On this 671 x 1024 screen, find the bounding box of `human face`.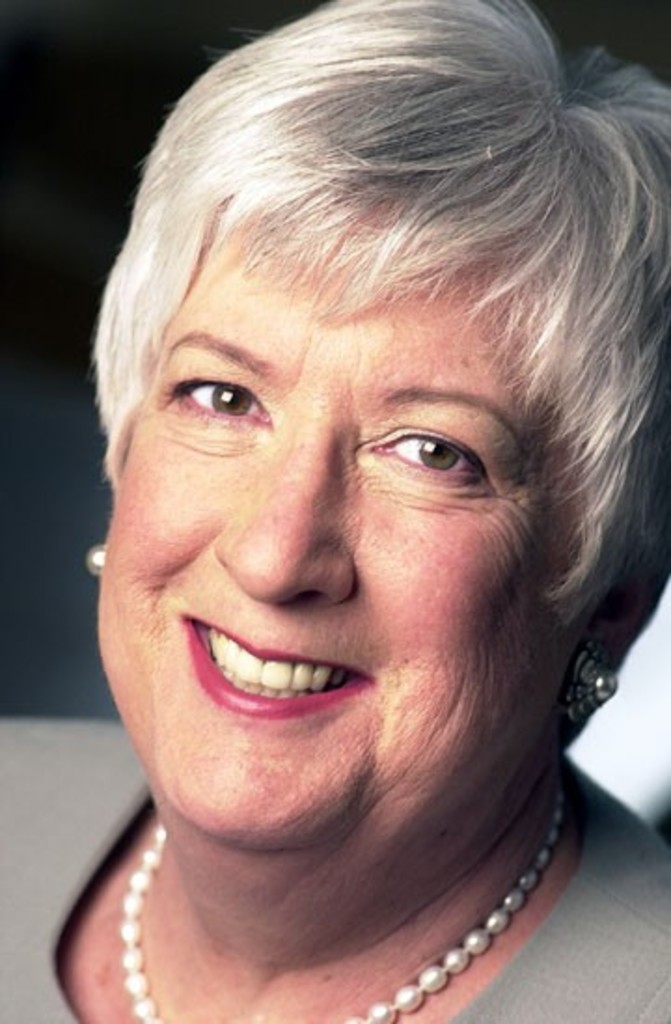
Bounding box: 93/205/568/834.
